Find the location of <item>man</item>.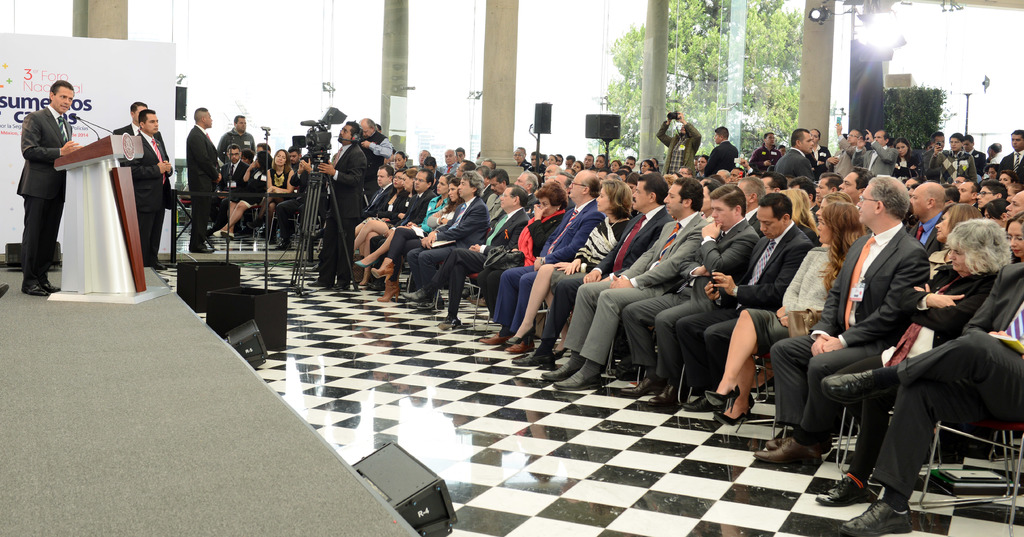
Location: (404, 167, 489, 314).
